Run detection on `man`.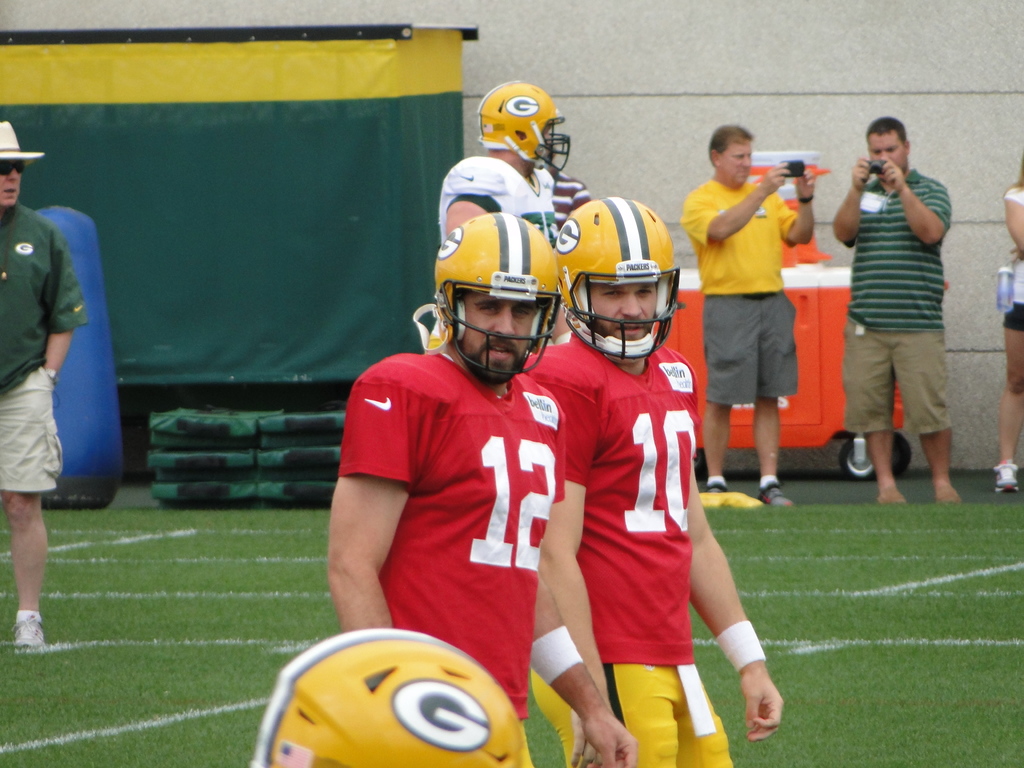
Result: 0,120,88,642.
